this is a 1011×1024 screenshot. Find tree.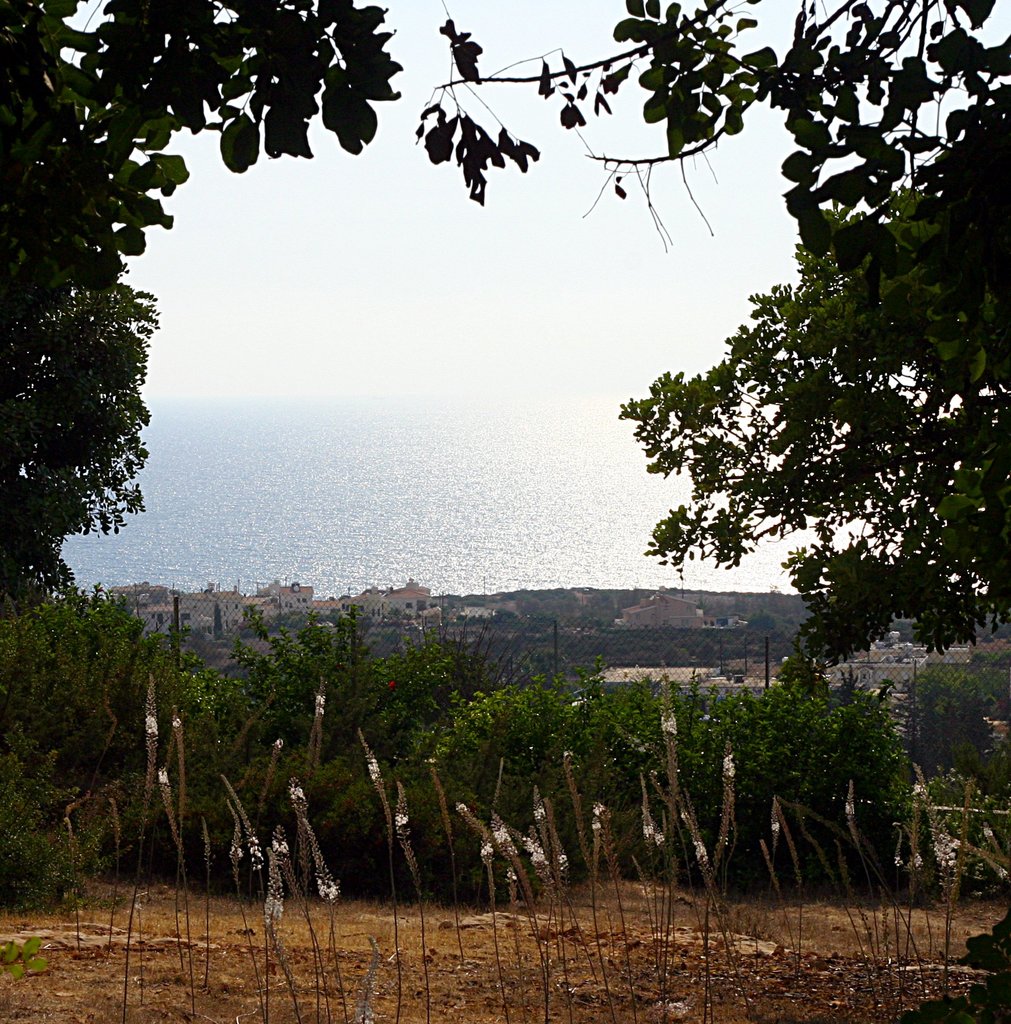
Bounding box: region(0, 258, 155, 596).
